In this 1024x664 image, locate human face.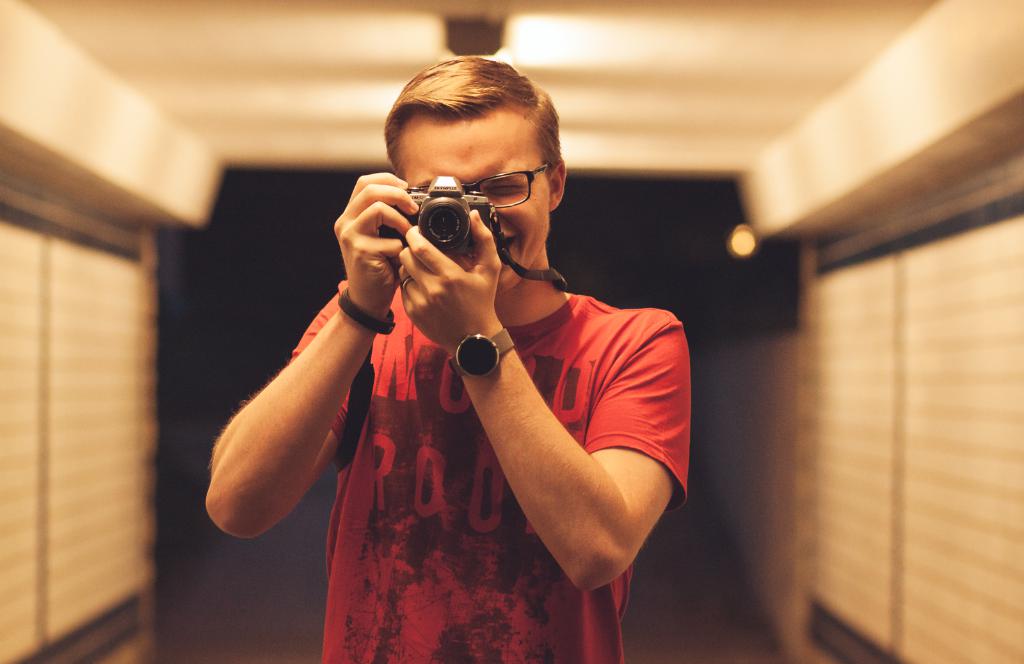
Bounding box: (left=404, top=118, right=549, bottom=293).
